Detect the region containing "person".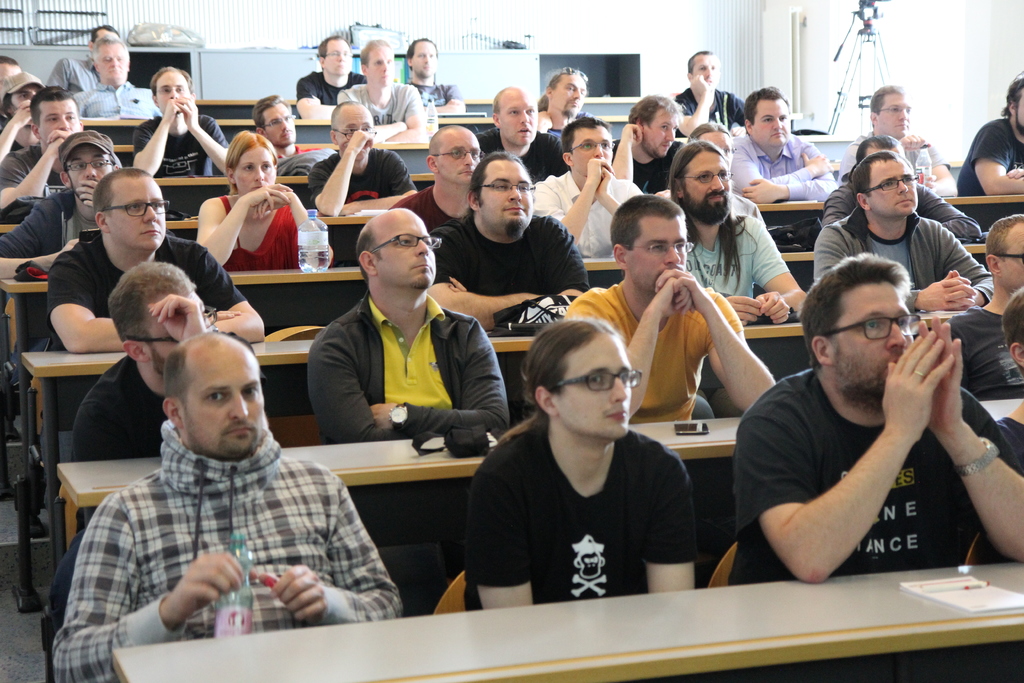
x1=0, y1=131, x2=122, y2=357.
